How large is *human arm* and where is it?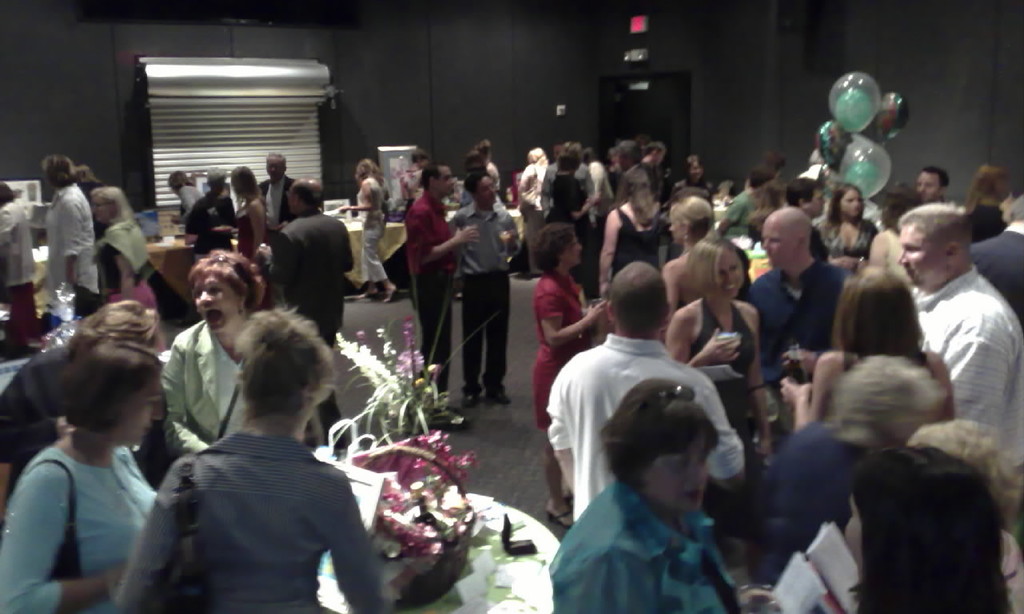
Bounding box: (left=544, top=291, right=615, bottom=349).
